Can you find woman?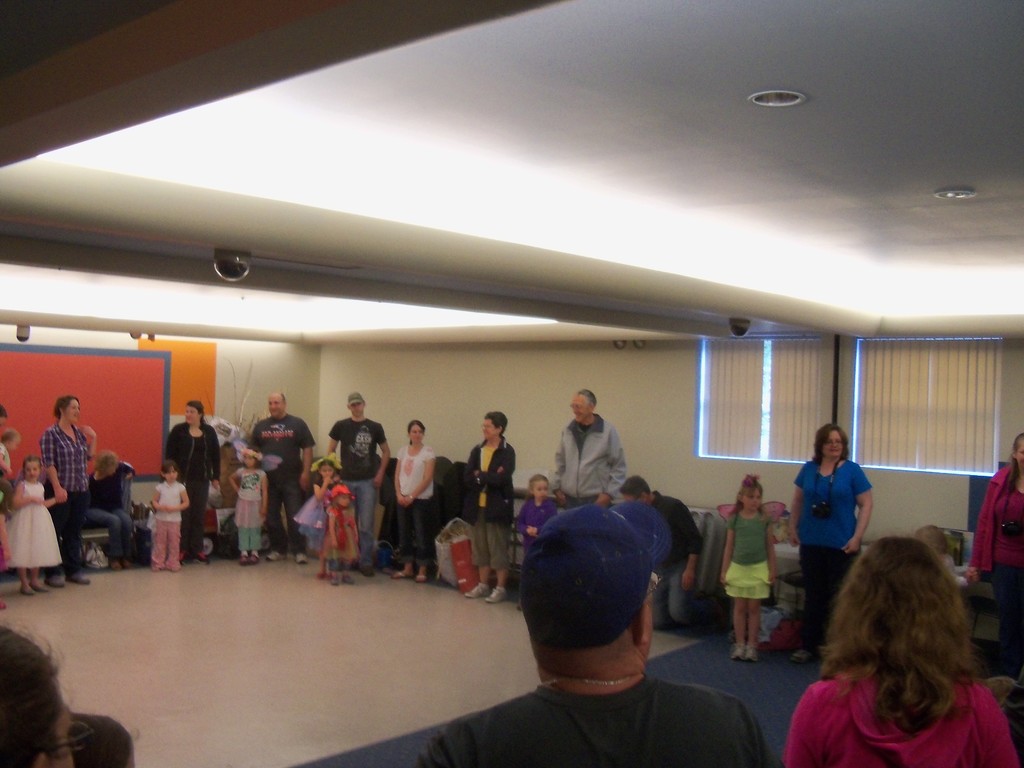
Yes, bounding box: x1=772, y1=520, x2=1011, y2=765.
